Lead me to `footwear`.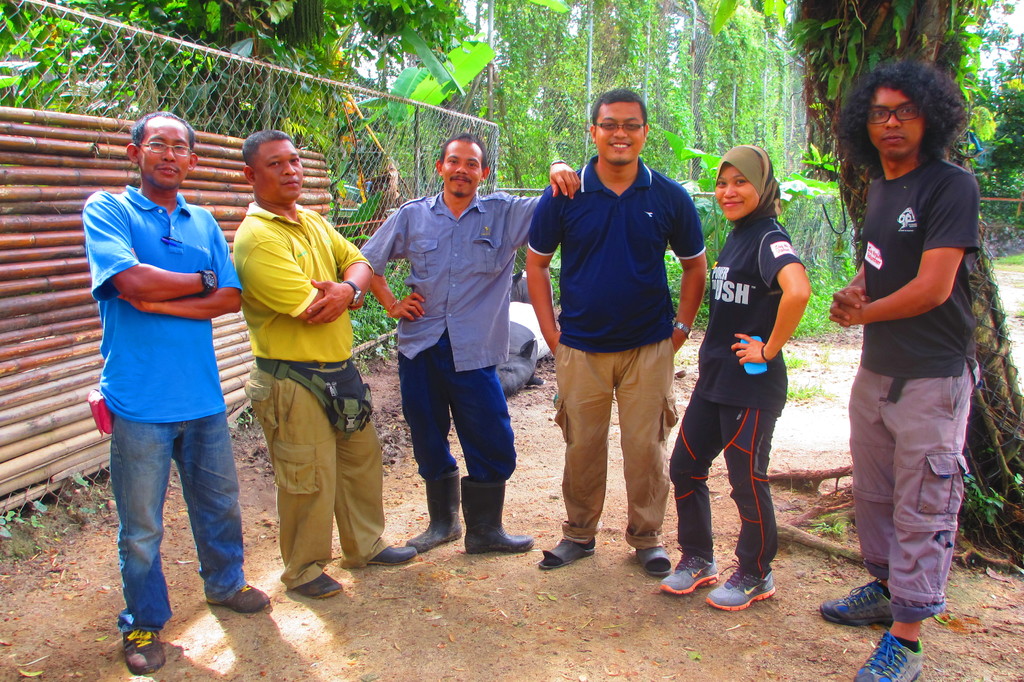
Lead to 633,547,674,578.
